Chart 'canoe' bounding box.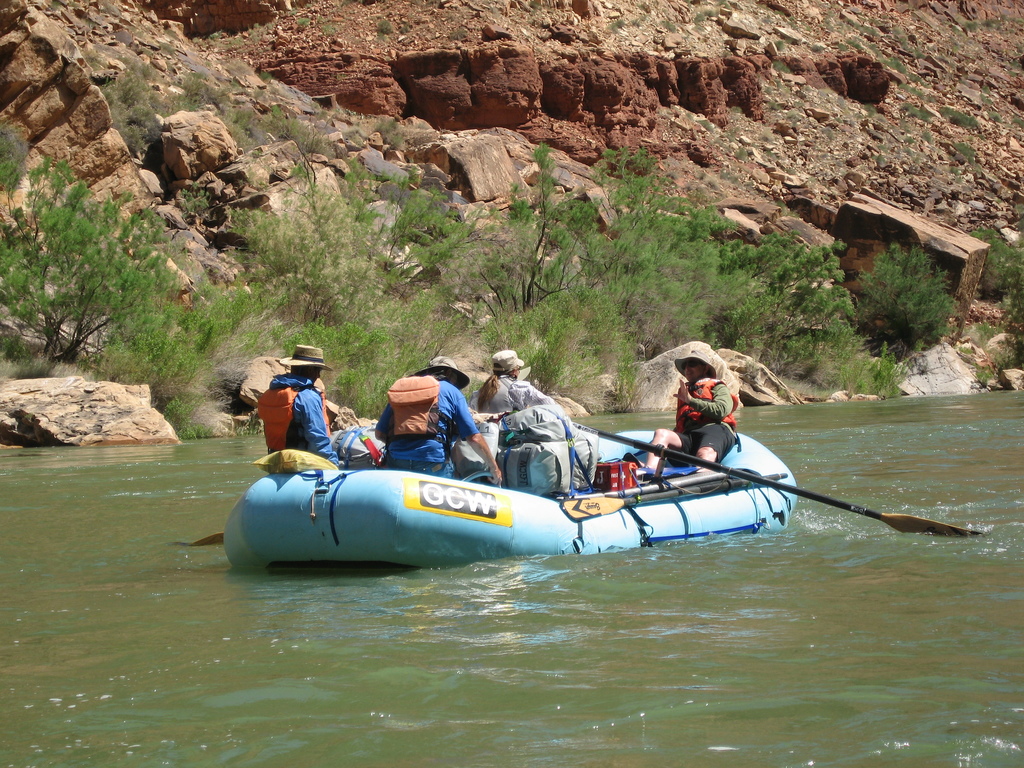
Charted: locate(236, 442, 788, 578).
